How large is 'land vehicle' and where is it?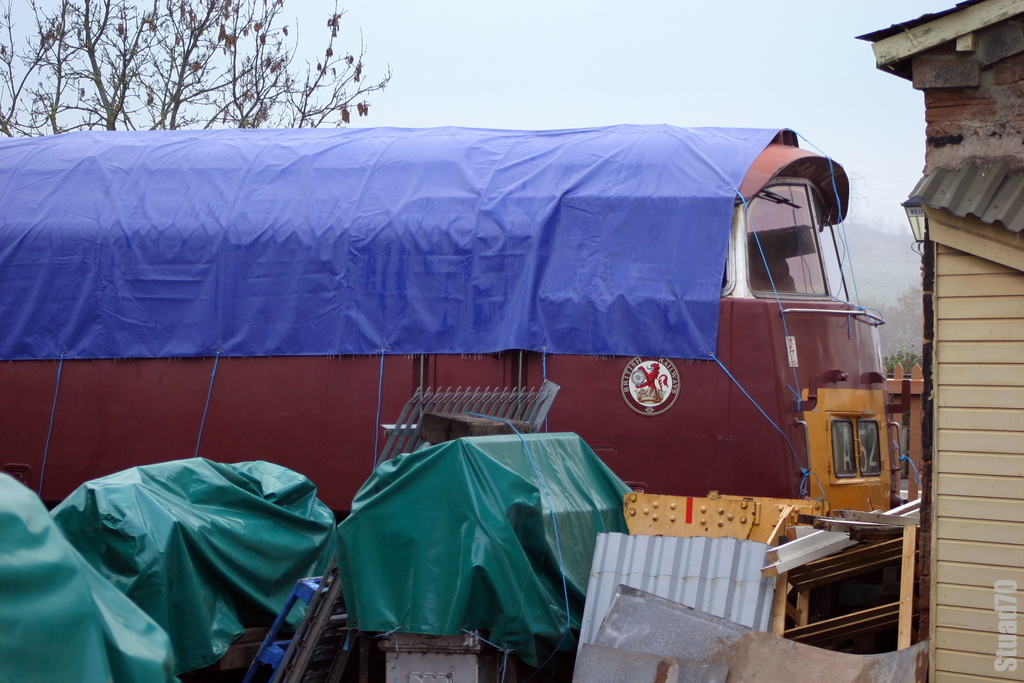
Bounding box: <box>0,98,946,652</box>.
